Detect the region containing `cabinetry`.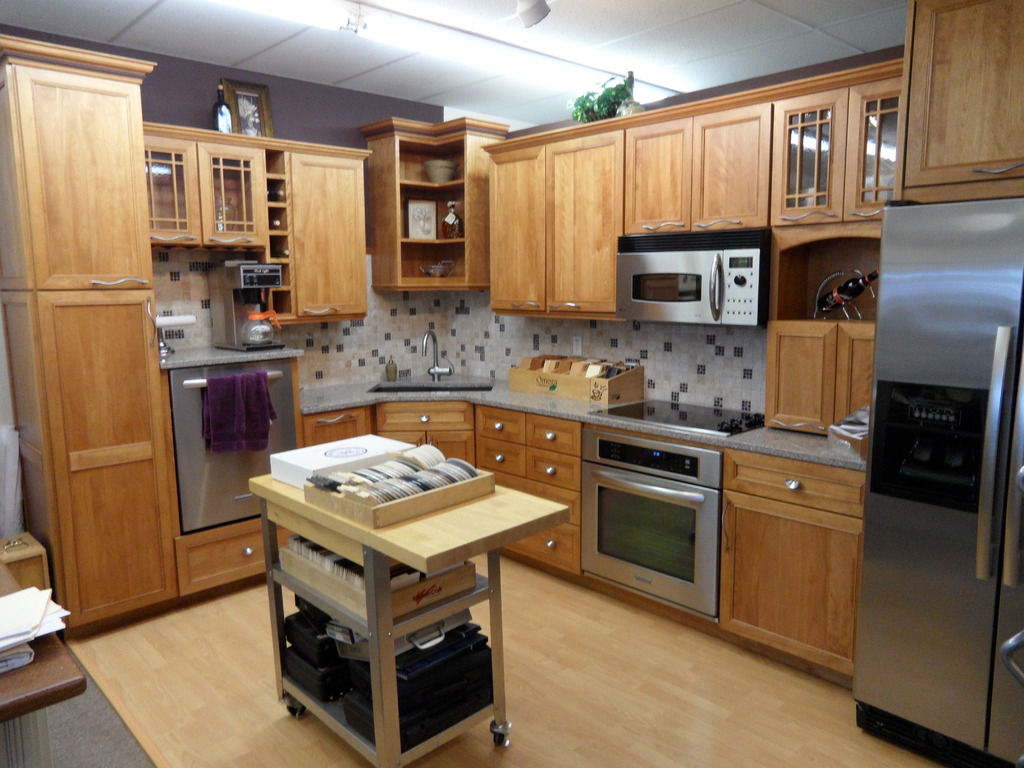
box(717, 452, 864, 671).
